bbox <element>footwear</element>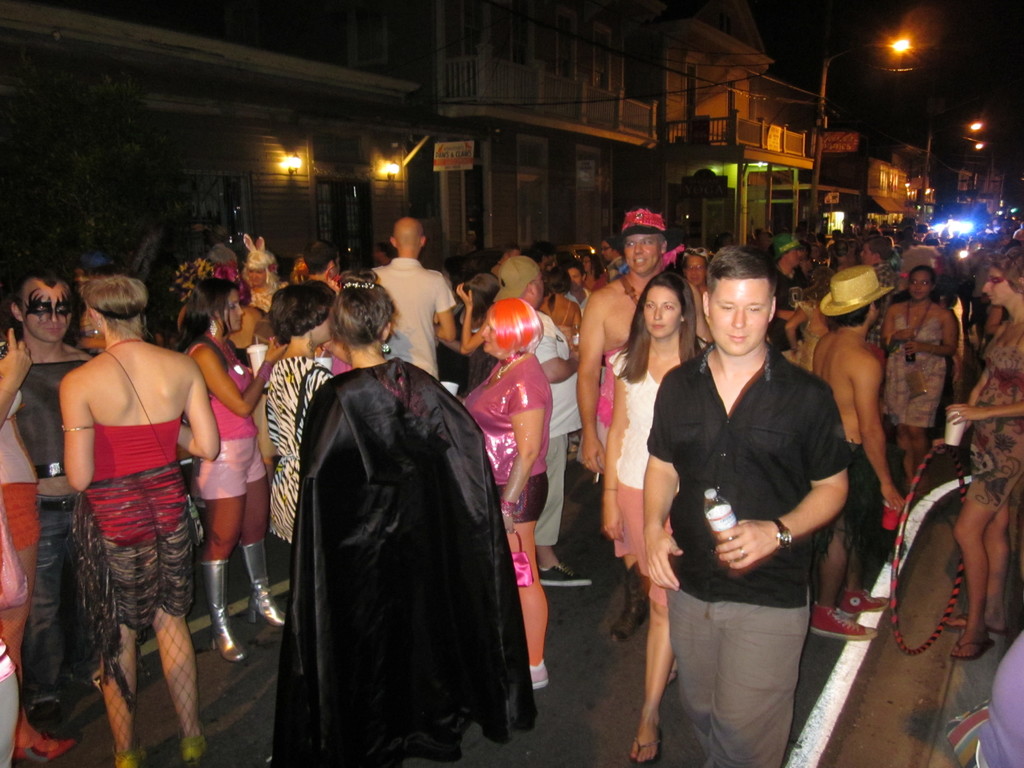
[left=531, top=657, right=550, bottom=692]
